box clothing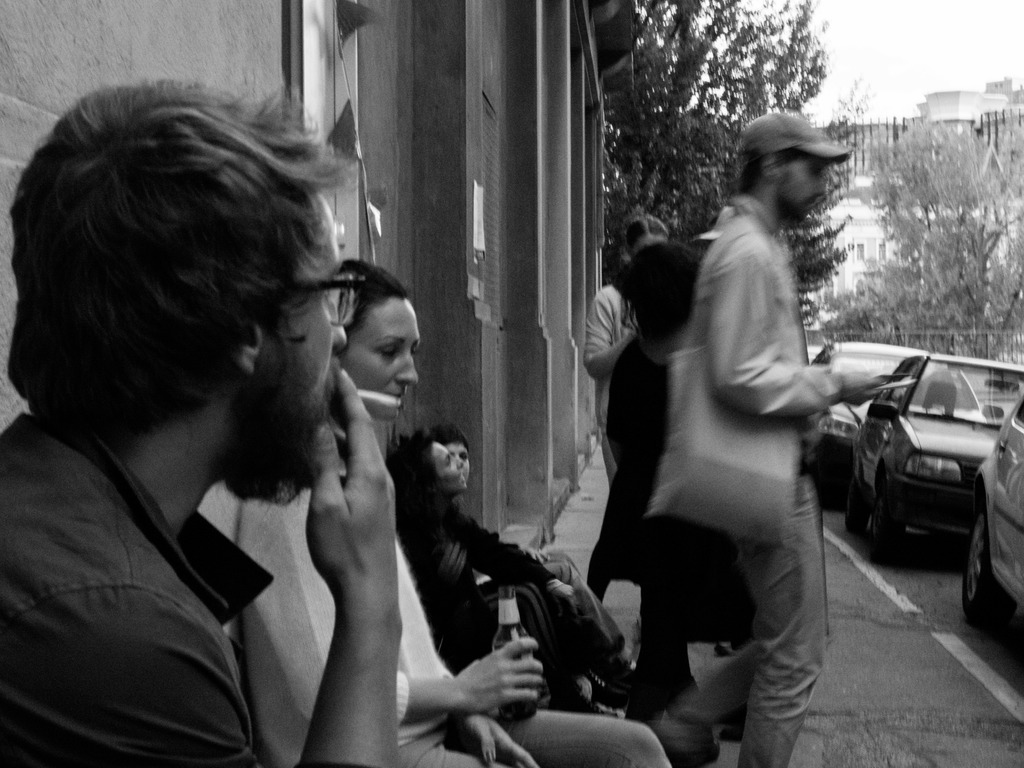
[x1=579, y1=288, x2=643, y2=480]
